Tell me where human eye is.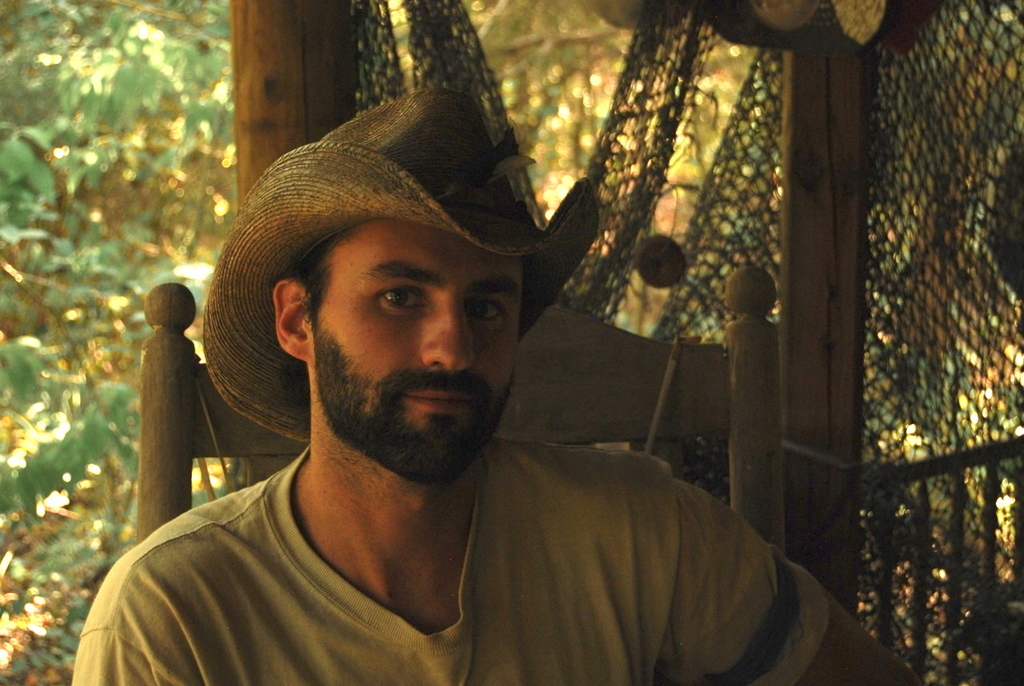
human eye is at 463:296:506:325.
